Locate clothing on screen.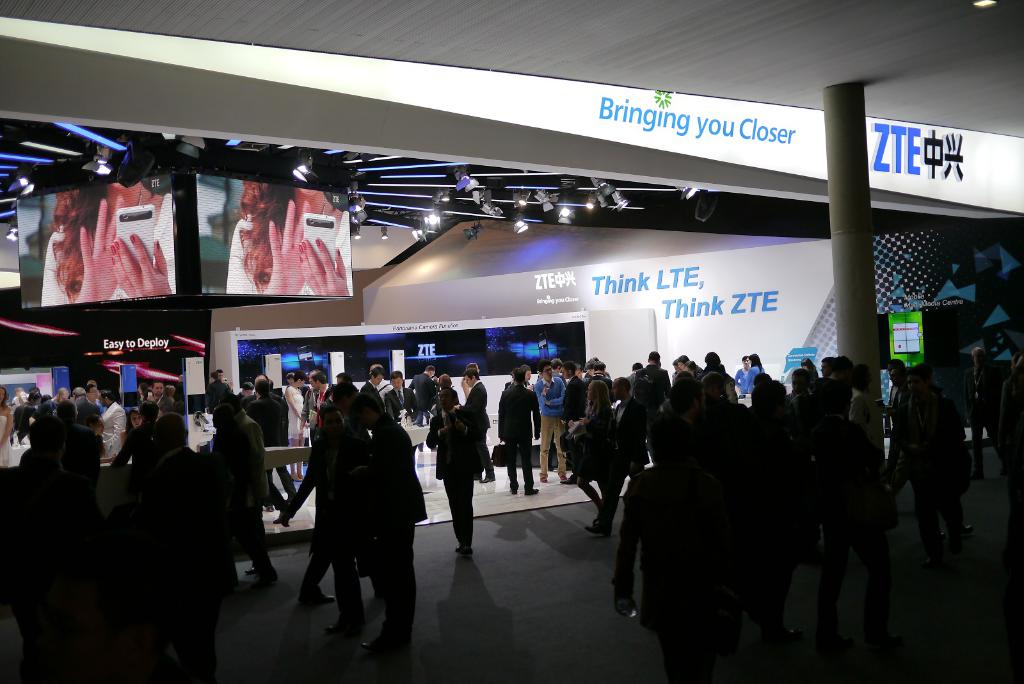
On screen at region(610, 466, 710, 683).
